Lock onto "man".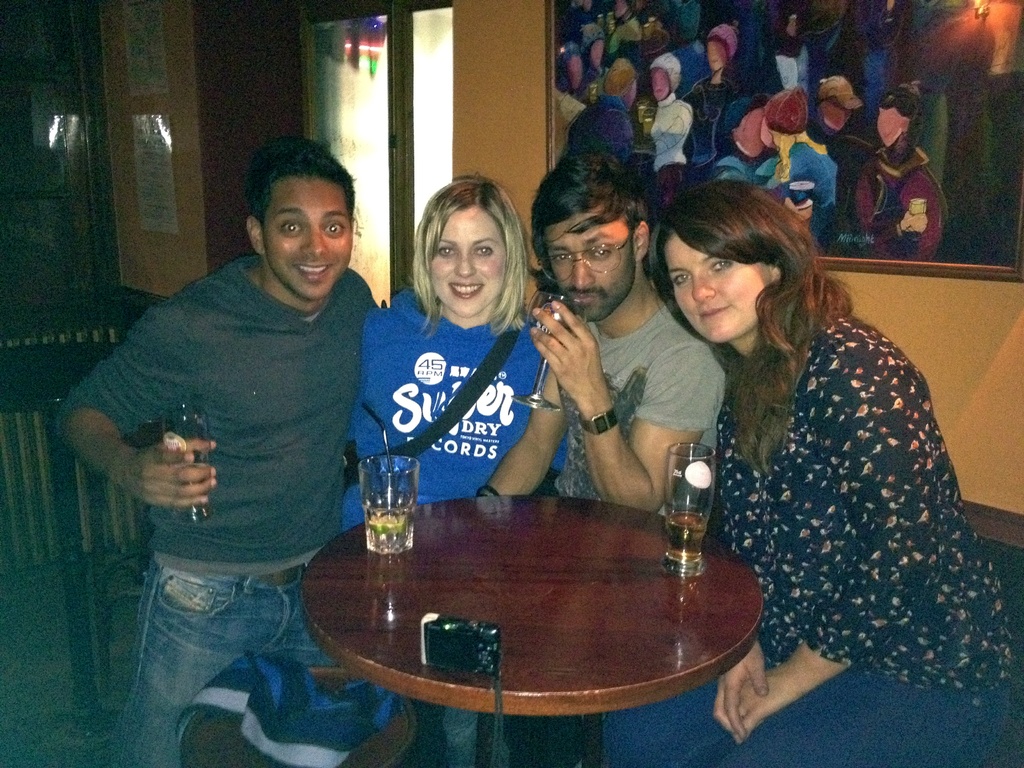
Locked: locate(473, 147, 728, 518).
